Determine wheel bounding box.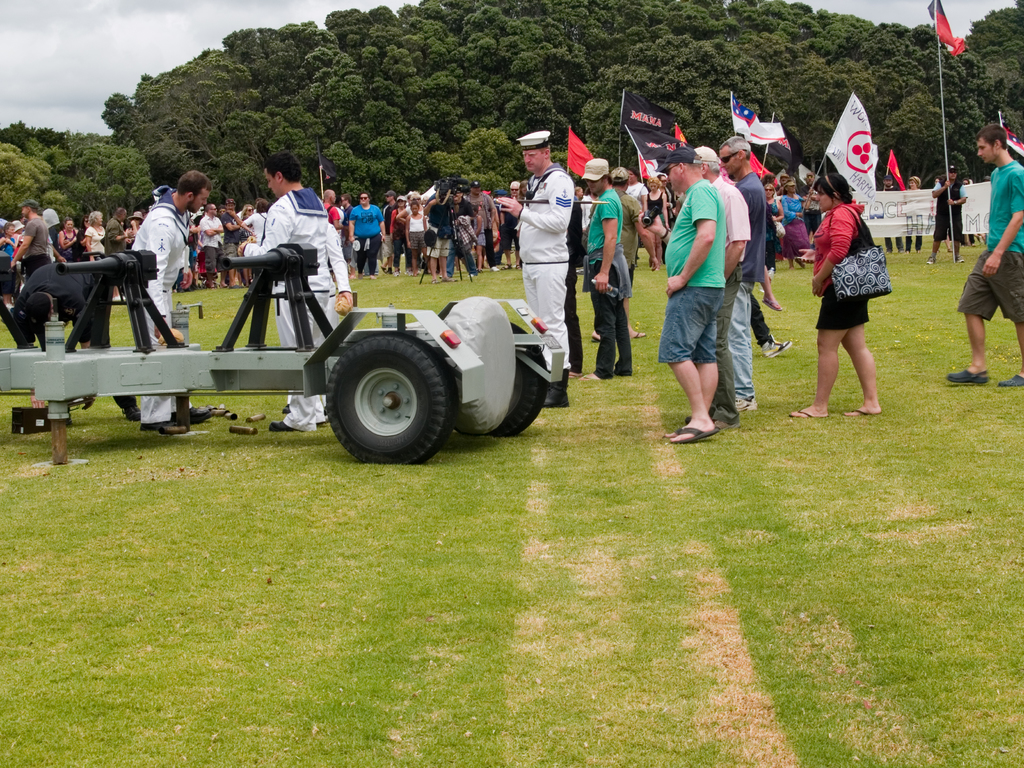
Determined: 318,324,454,460.
